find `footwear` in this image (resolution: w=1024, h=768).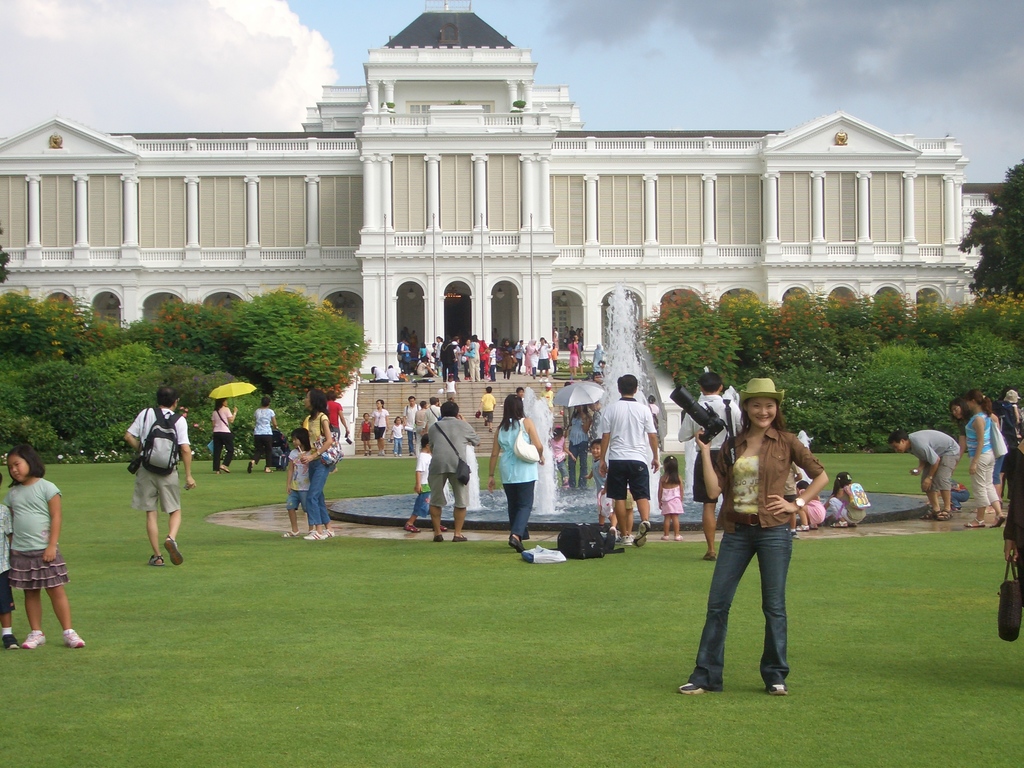
x1=3, y1=636, x2=20, y2=648.
